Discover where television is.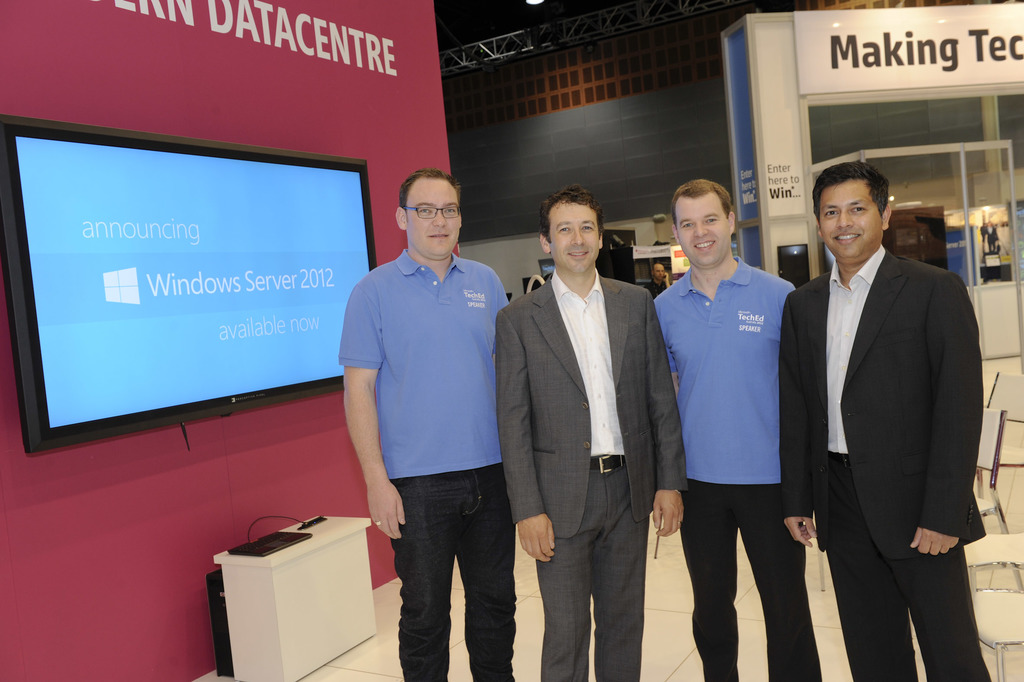
Discovered at <box>1,112,367,447</box>.
